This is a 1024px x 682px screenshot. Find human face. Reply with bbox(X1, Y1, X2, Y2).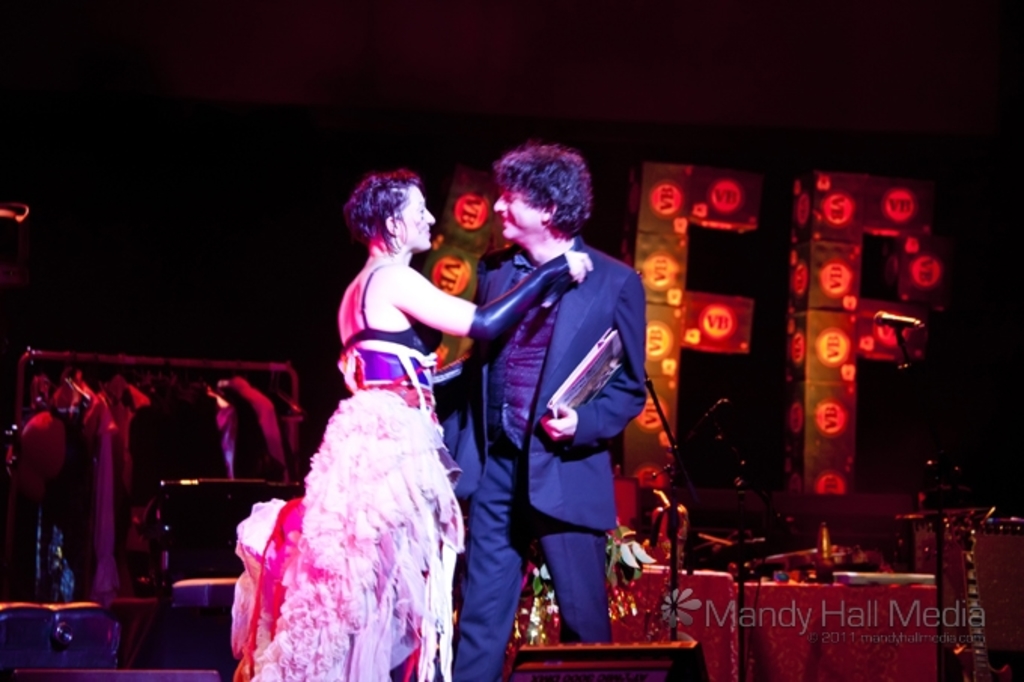
bbox(395, 184, 435, 248).
